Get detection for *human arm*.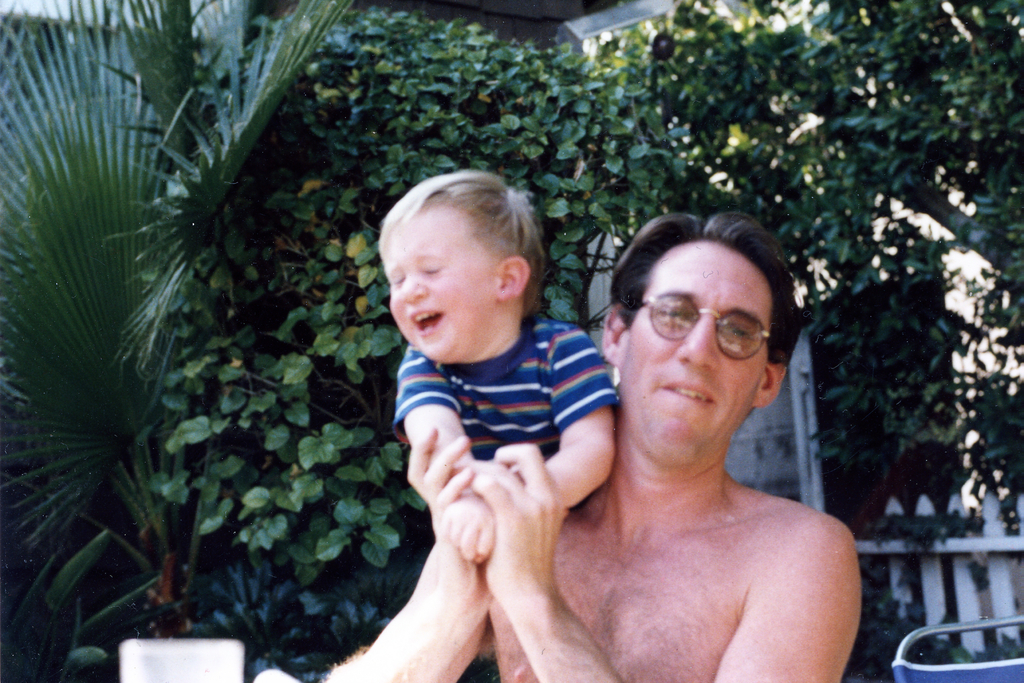
Detection: (left=472, top=441, right=875, bottom=682).
